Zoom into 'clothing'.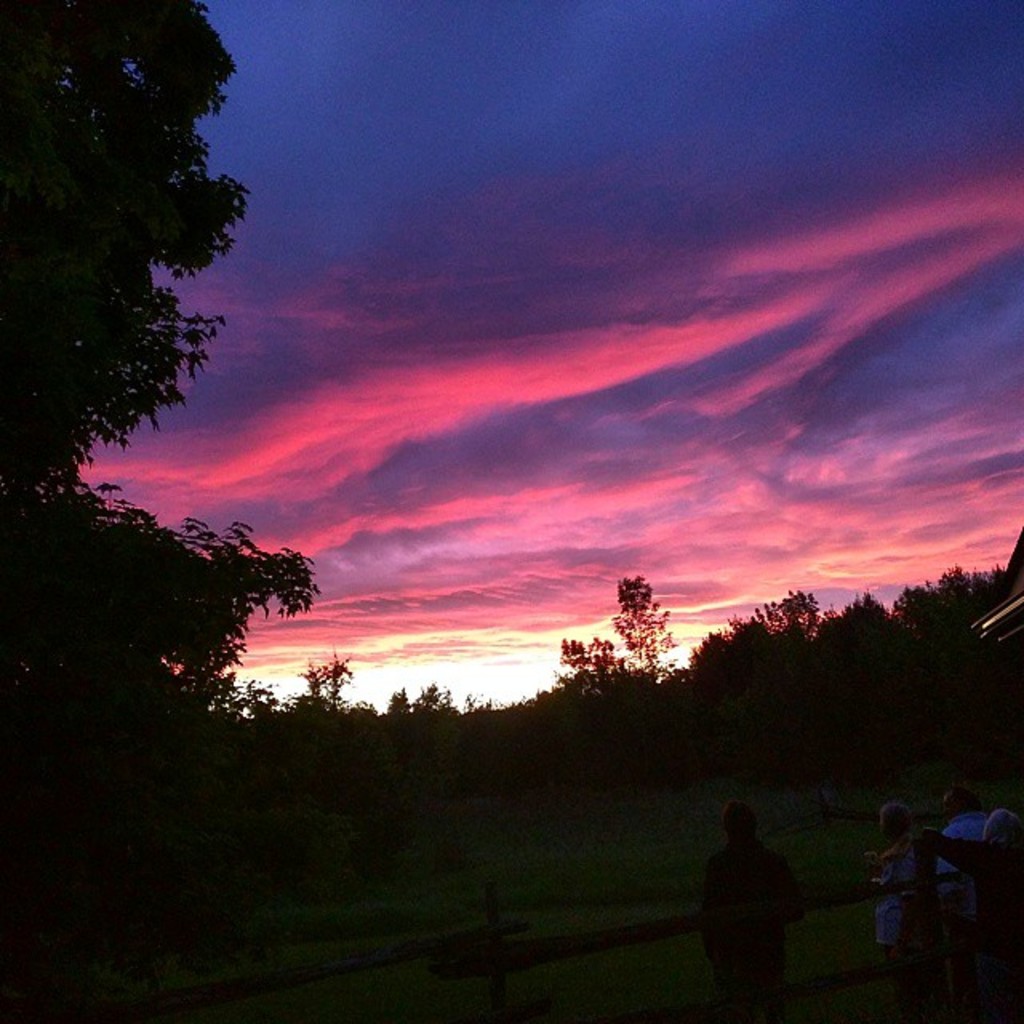
Zoom target: (x1=949, y1=803, x2=990, y2=904).
